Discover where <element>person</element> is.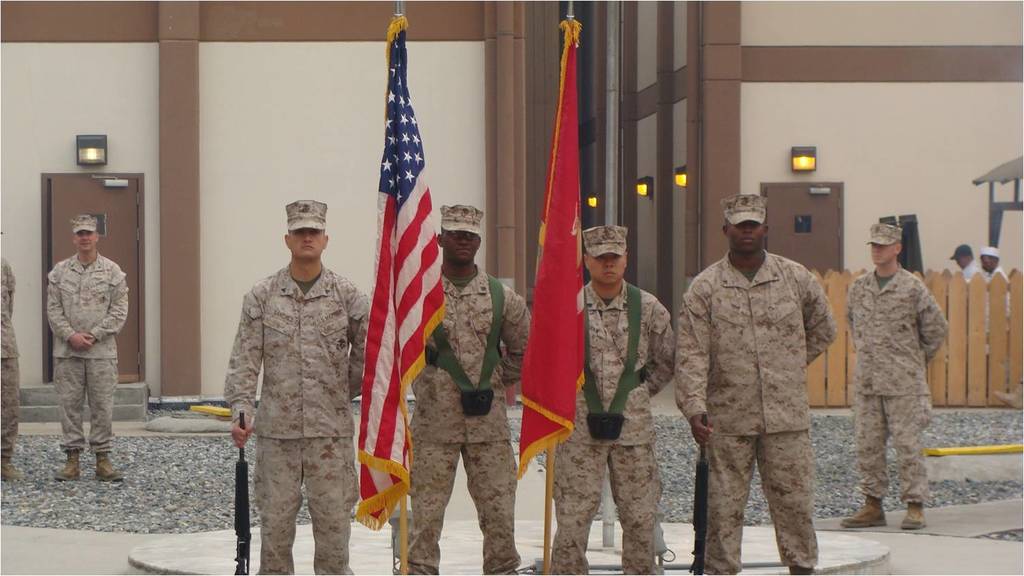
Discovered at x1=841, y1=218, x2=943, y2=529.
